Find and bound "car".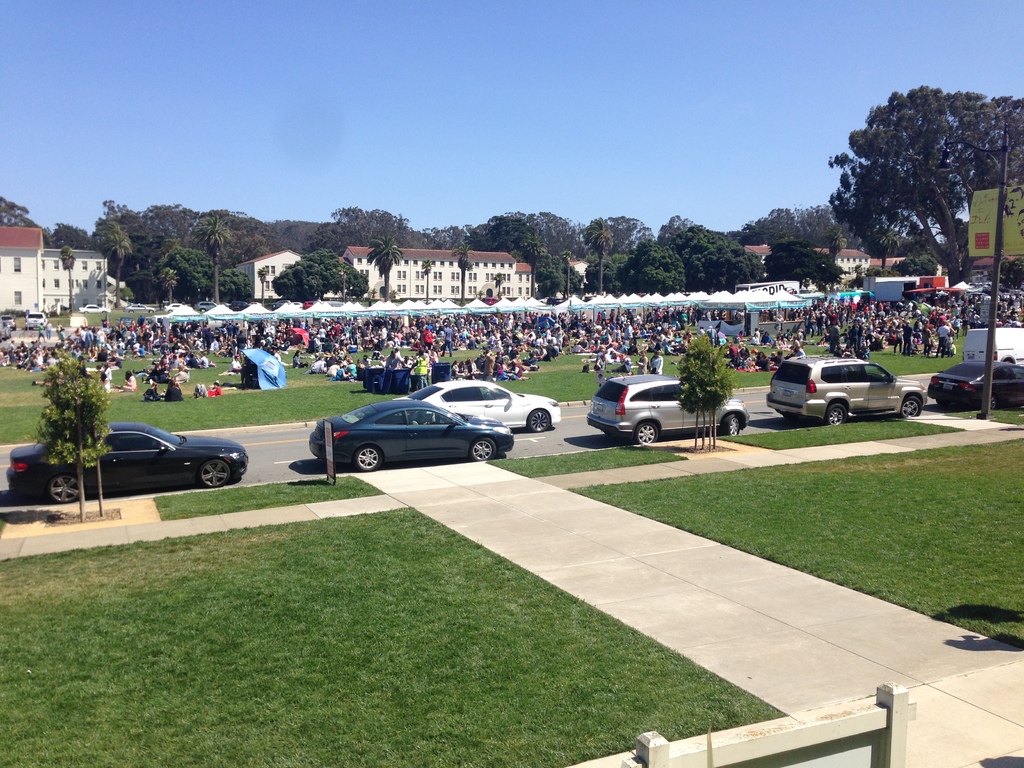
Bound: left=0, top=316, right=15, bottom=333.
